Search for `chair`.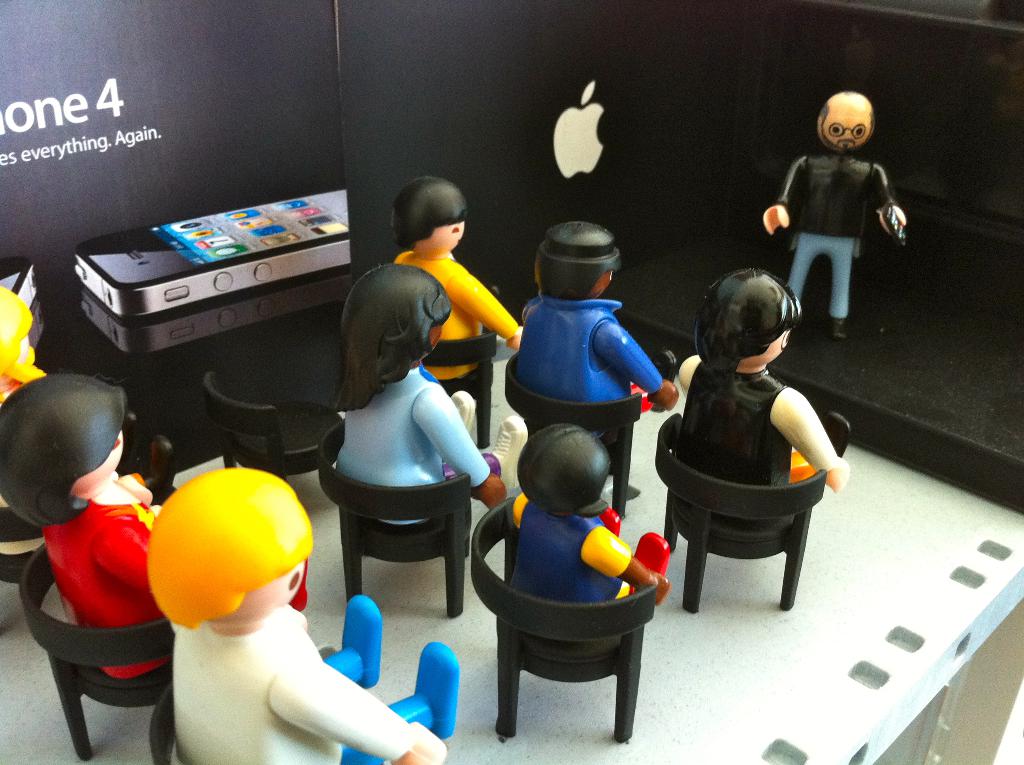
Found at crop(15, 540, 184, 756).
